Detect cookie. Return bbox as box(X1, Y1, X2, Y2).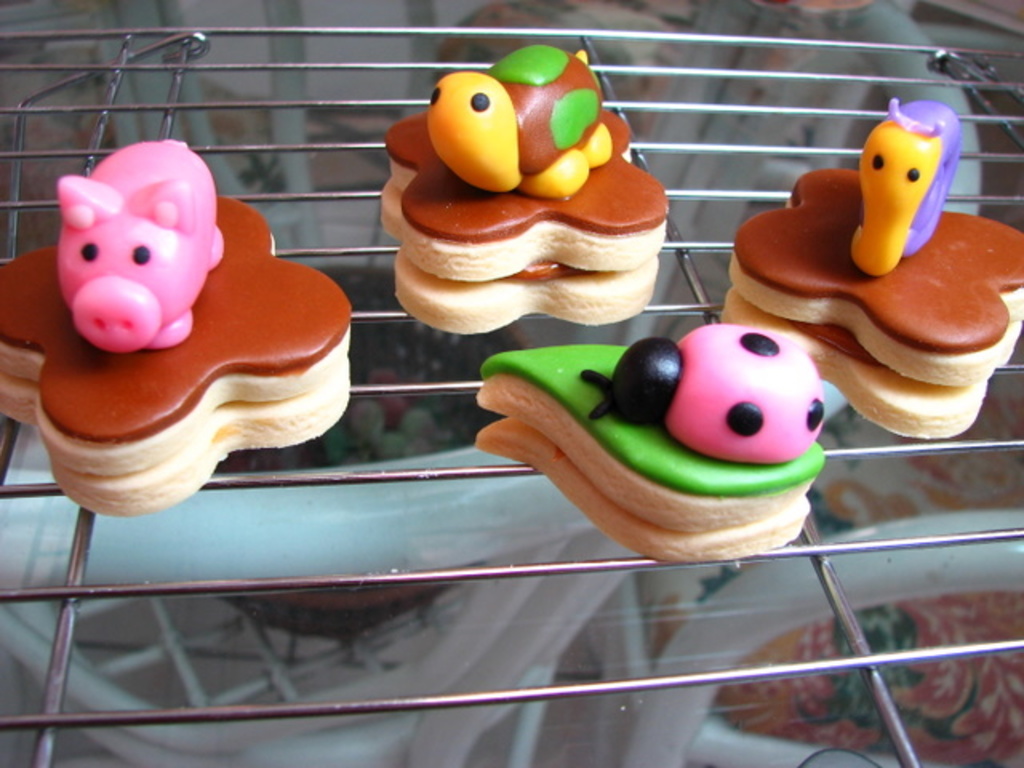
box(718, 96, 1022, 442).
